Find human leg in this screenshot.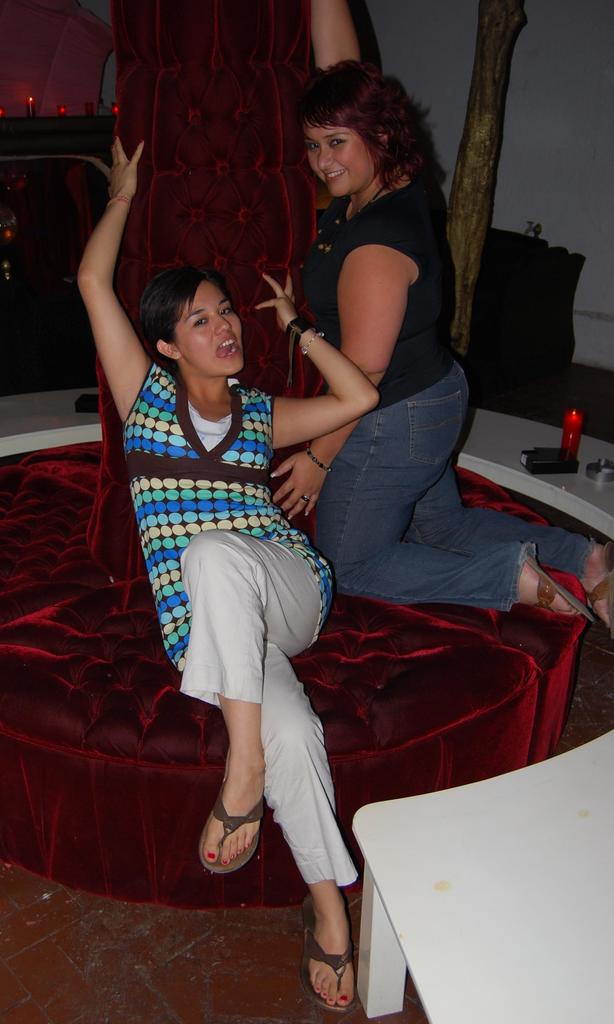
The bounding box for human leg is (x1=179, y1=602, x2=359, y2=1012).
